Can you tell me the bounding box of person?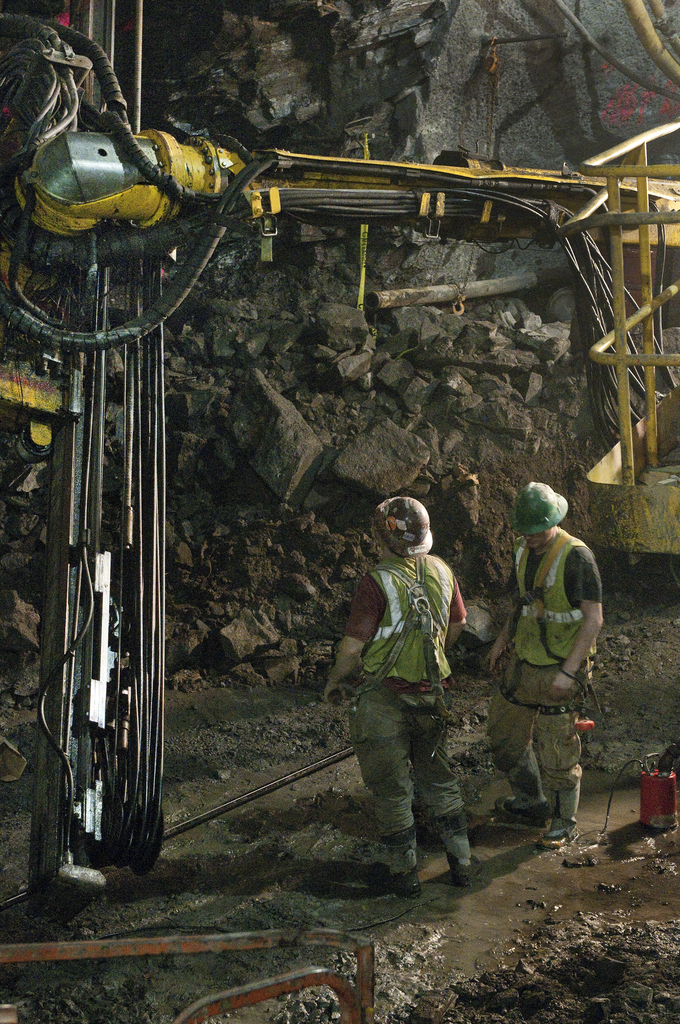
<bbox>473, 471, 611, 854</bbox>.
